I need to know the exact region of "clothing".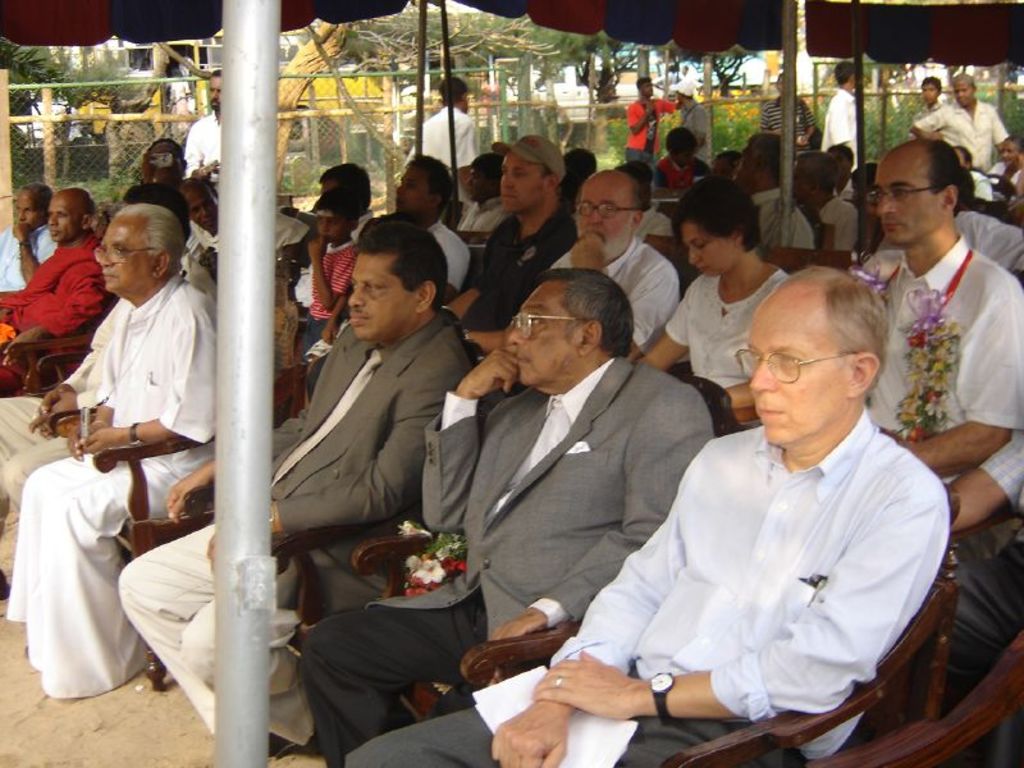
Region: x1=668, y1=256, x2=795, y2=429.
